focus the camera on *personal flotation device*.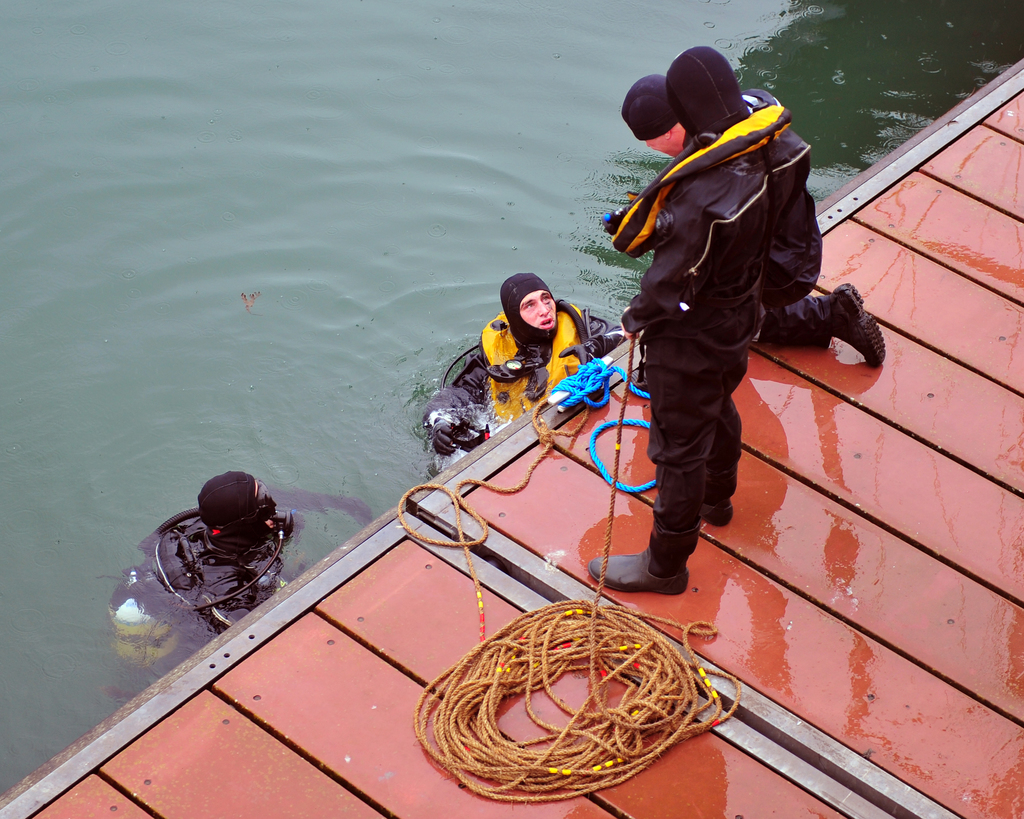
Focus region: [611, 98, 793, 263].
